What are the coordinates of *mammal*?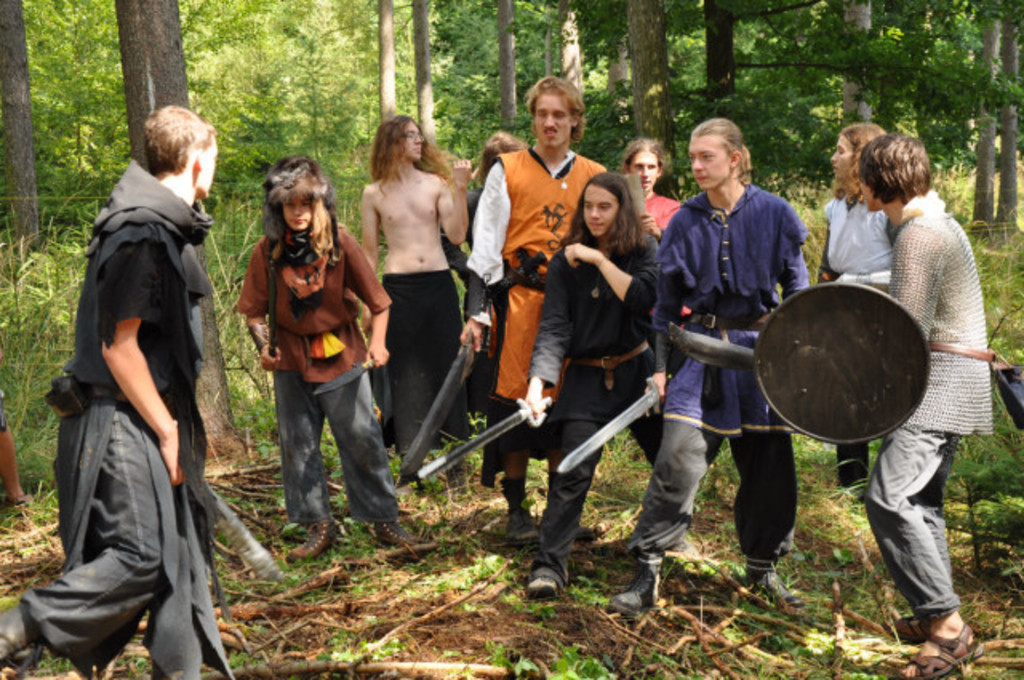
0,405,19,498.
